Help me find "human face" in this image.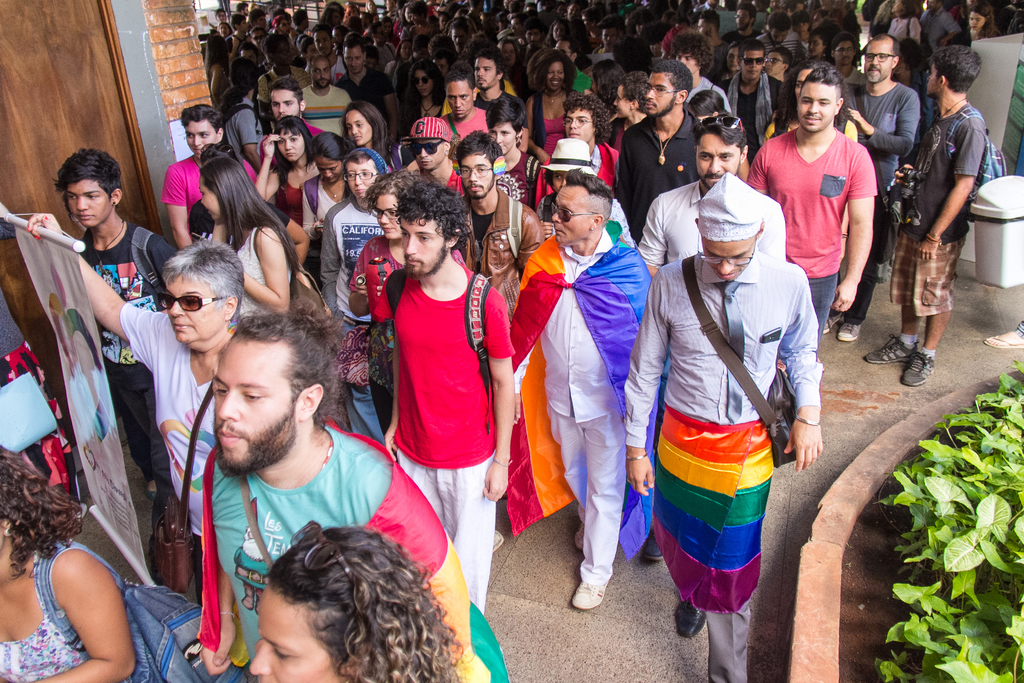
Found it: (left=798, top=83, right=835, bottom=129).
